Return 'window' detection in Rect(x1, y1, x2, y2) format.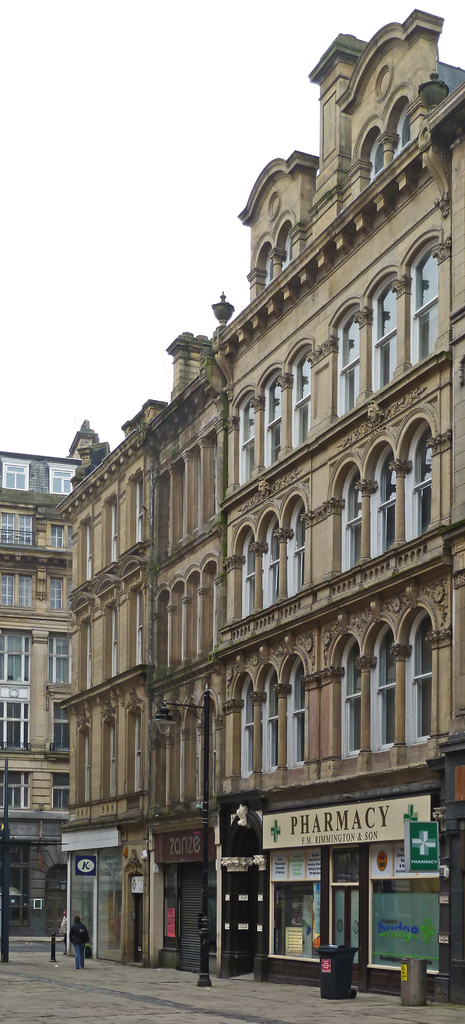
Rect(340, 636, 361, 758).
